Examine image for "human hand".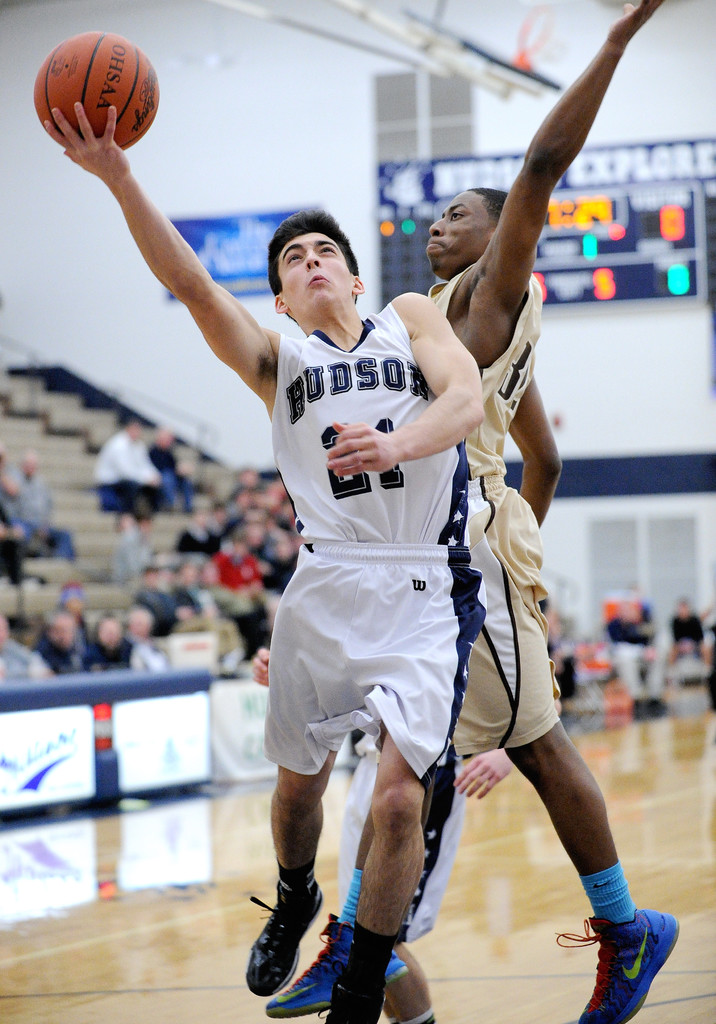
Examination result: crop(249, 646, 271, 689).
